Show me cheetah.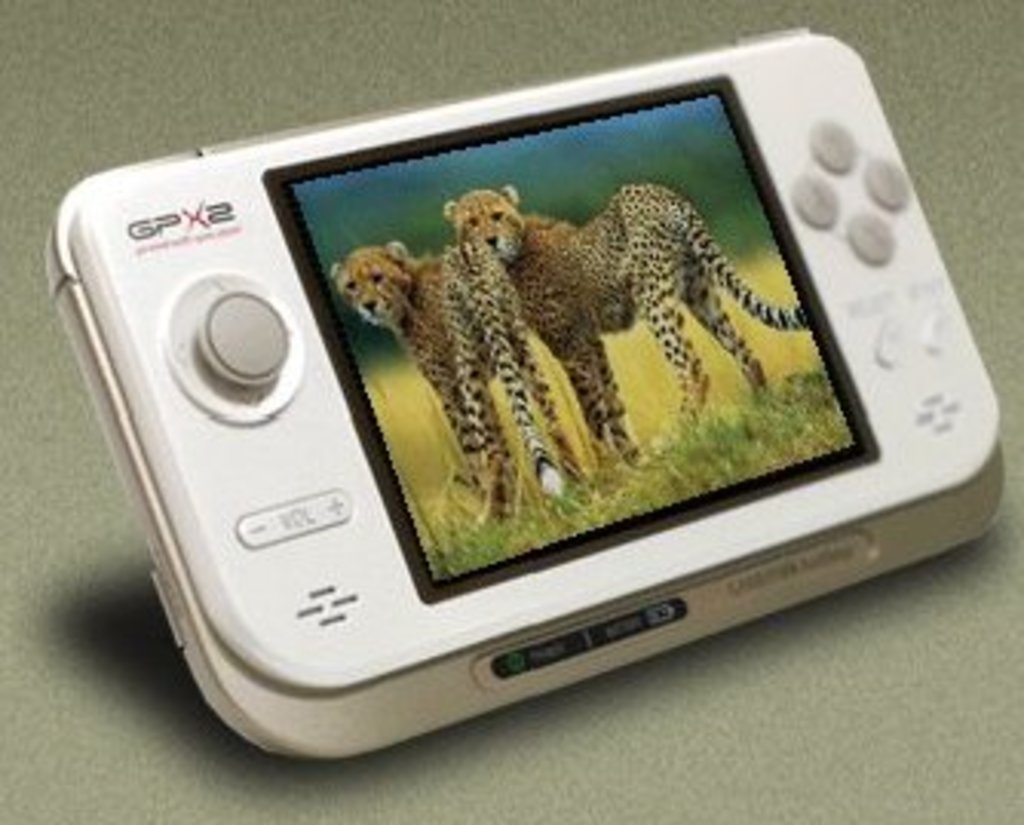
cheetah is here: 445/184/803/466.
